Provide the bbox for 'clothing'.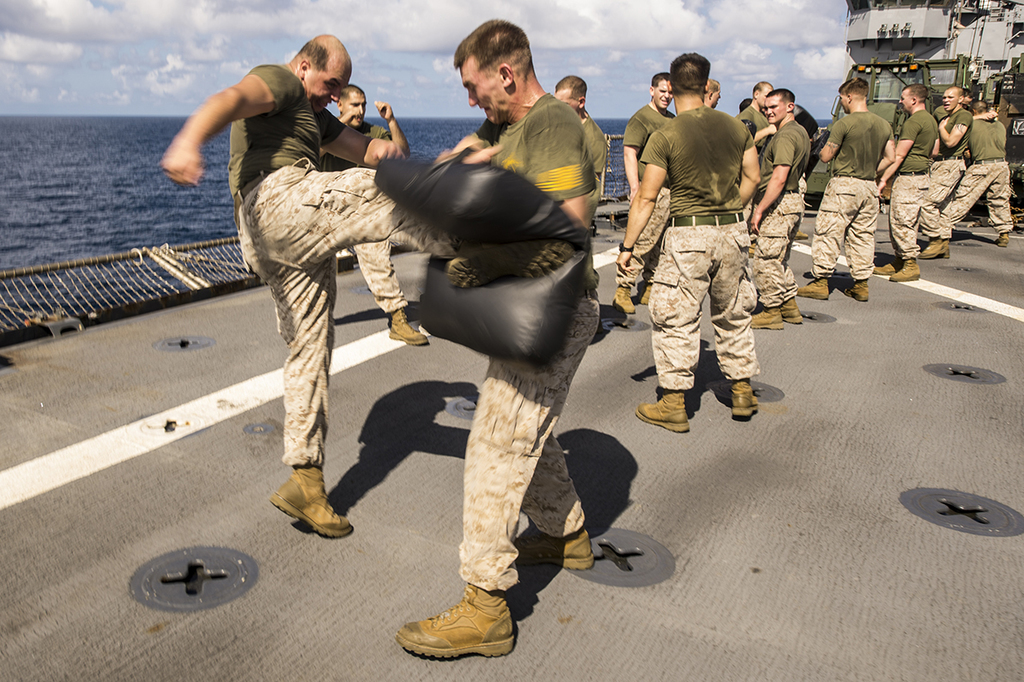
detection(557, 97, 615, 238).
